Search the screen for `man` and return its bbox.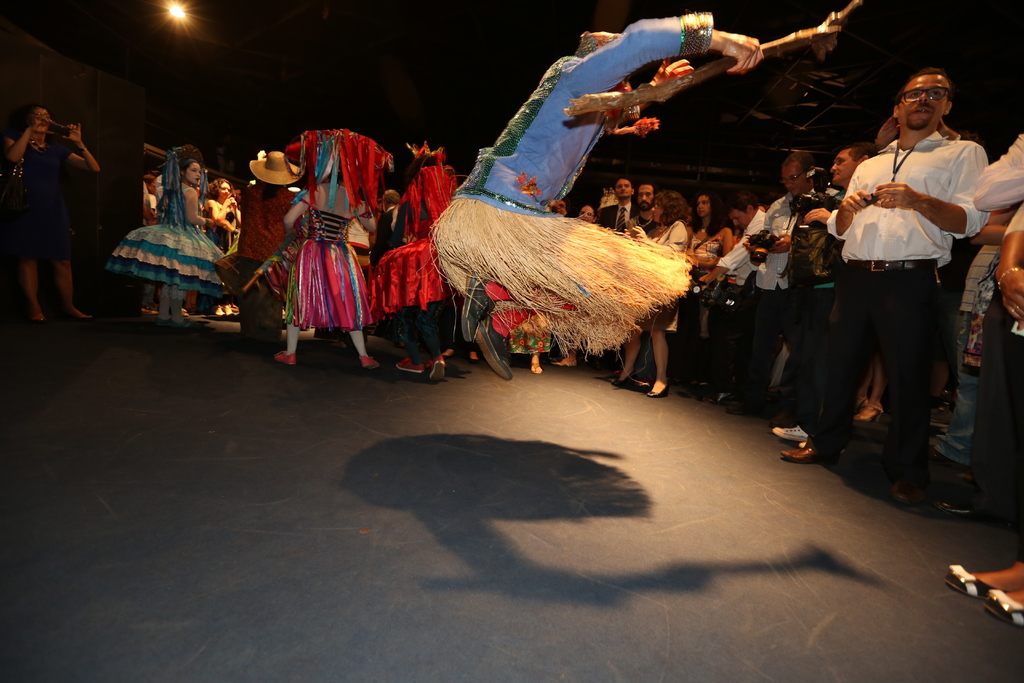
Found: pyautogui.locateOnScreen(676, 174, 723, 379).
